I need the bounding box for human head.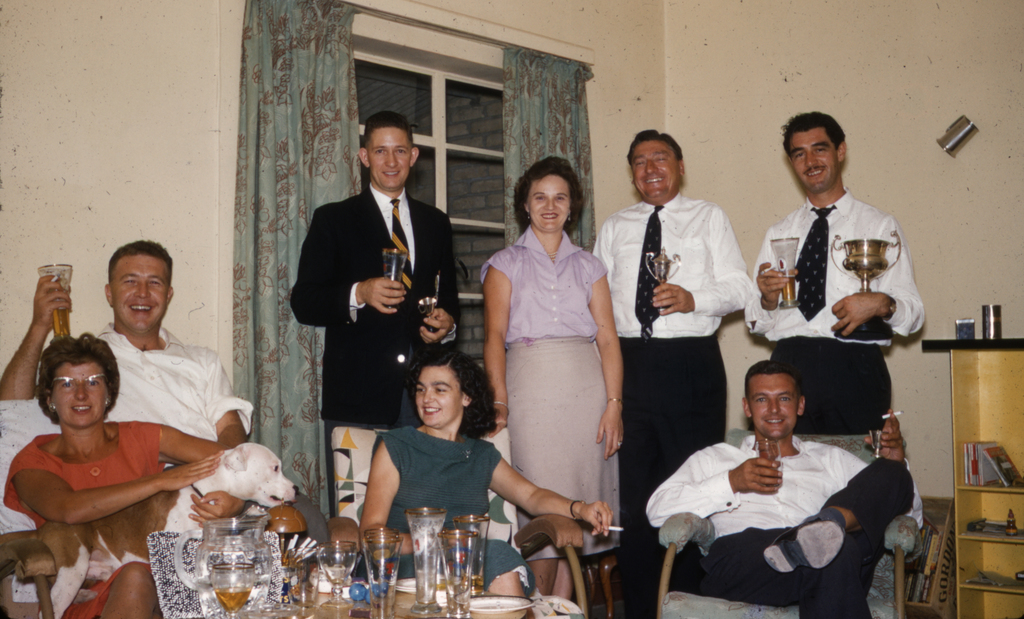
Here it is: <region>623, 127, 704, 204</region>.
